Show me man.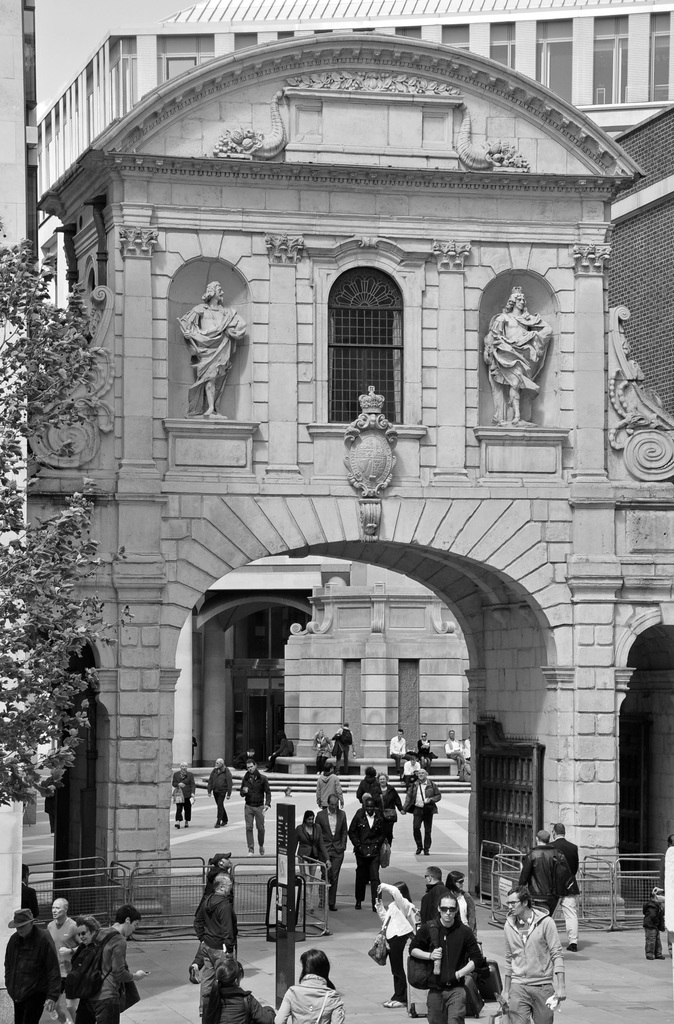
man is here: 207,756,234,828.
